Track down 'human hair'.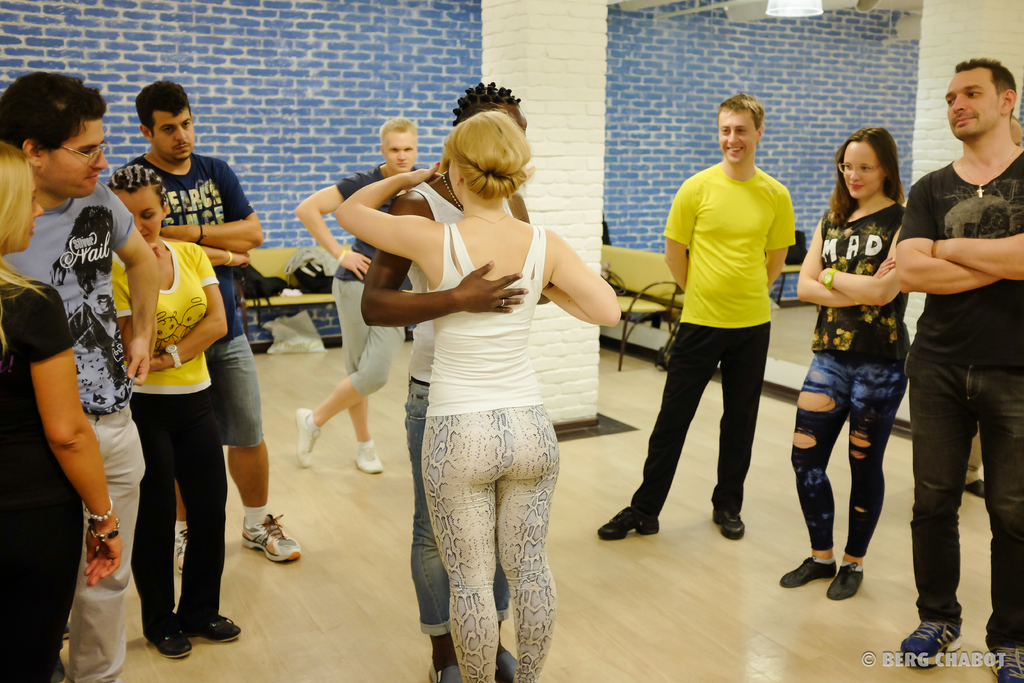
Tracked to 378 117 419 143.
